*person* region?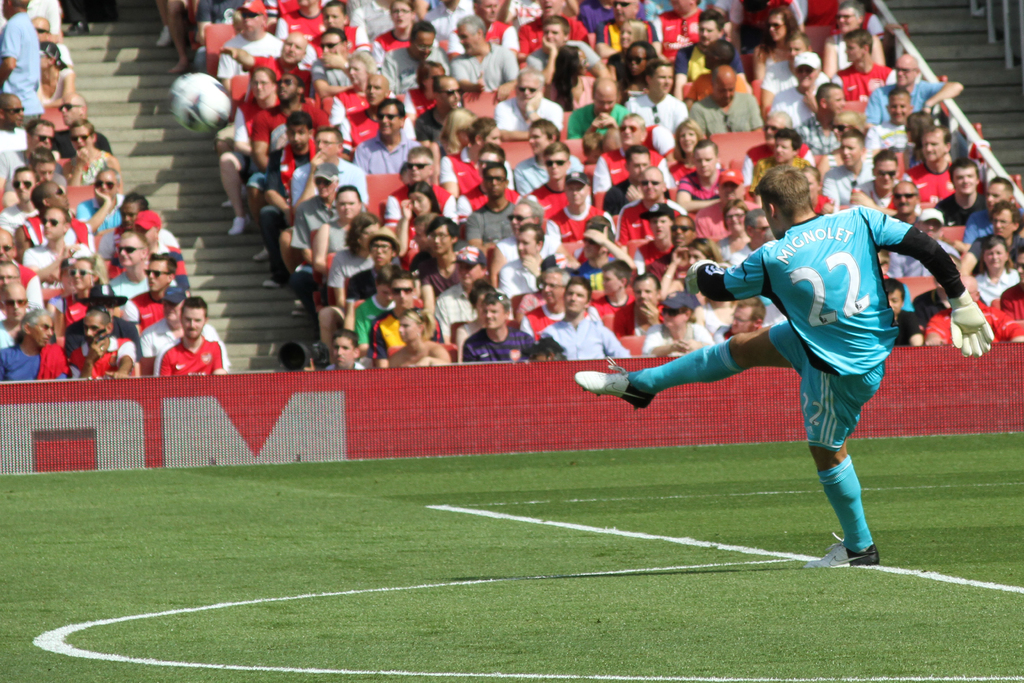
crop(648, 160, 941, 563)
